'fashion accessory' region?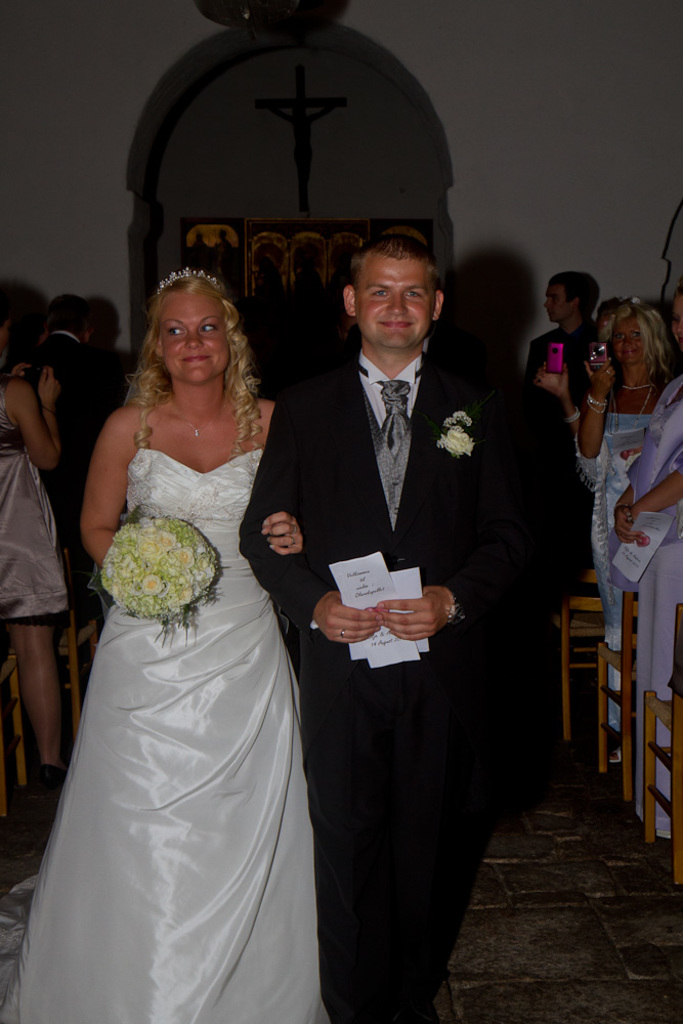
{"x1": 623, "y1": 507, "x2": 634, "y2": 526}
